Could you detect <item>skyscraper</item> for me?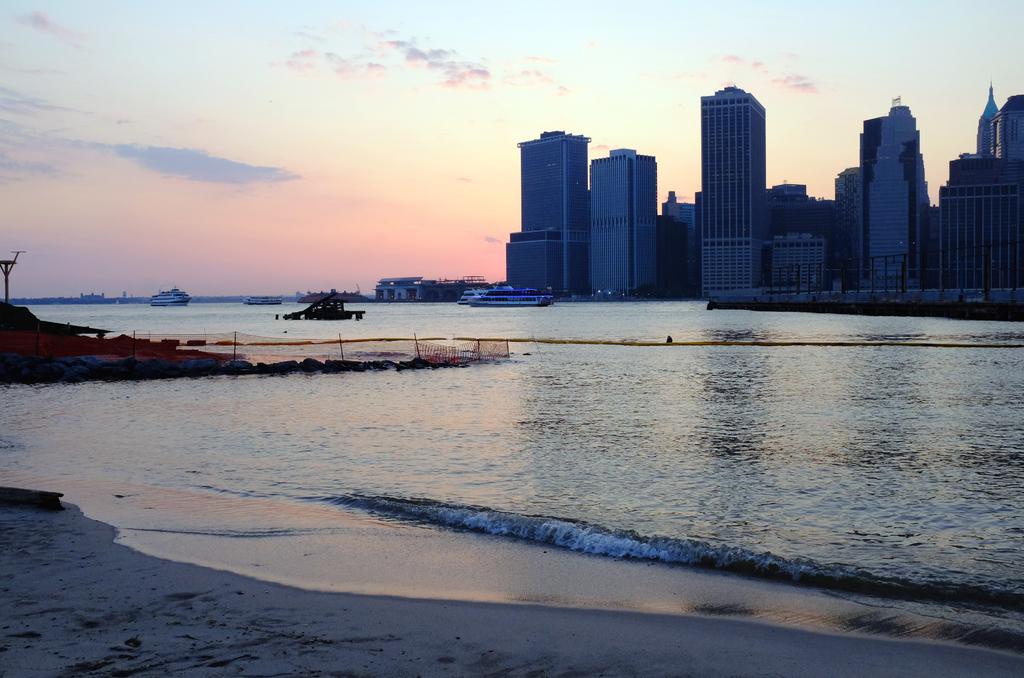
Detection result: rect(496, 112, 629, 293).
